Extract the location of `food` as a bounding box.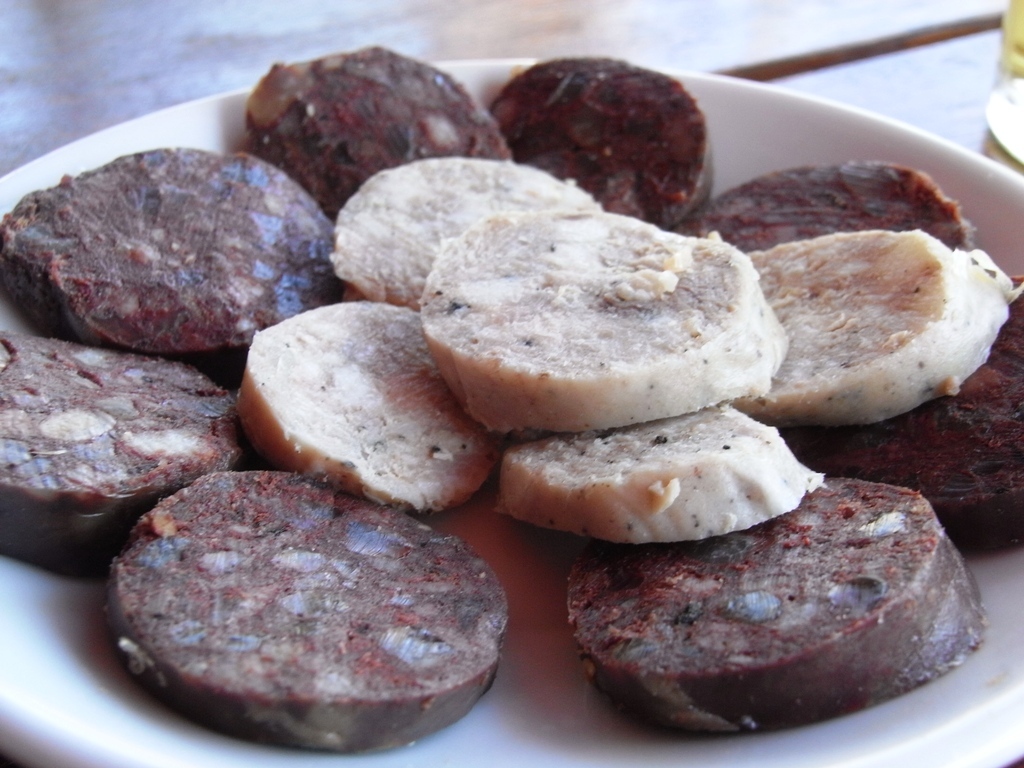
bbox(559, 478, 981, 734).
